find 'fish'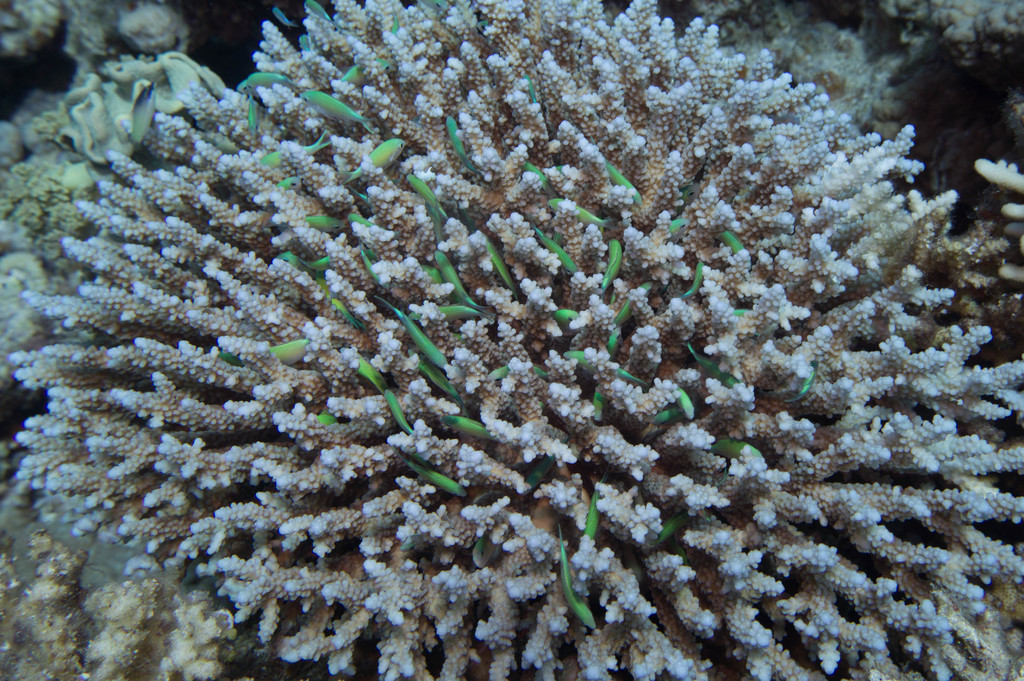
box=[406, 173, 446, 228]
